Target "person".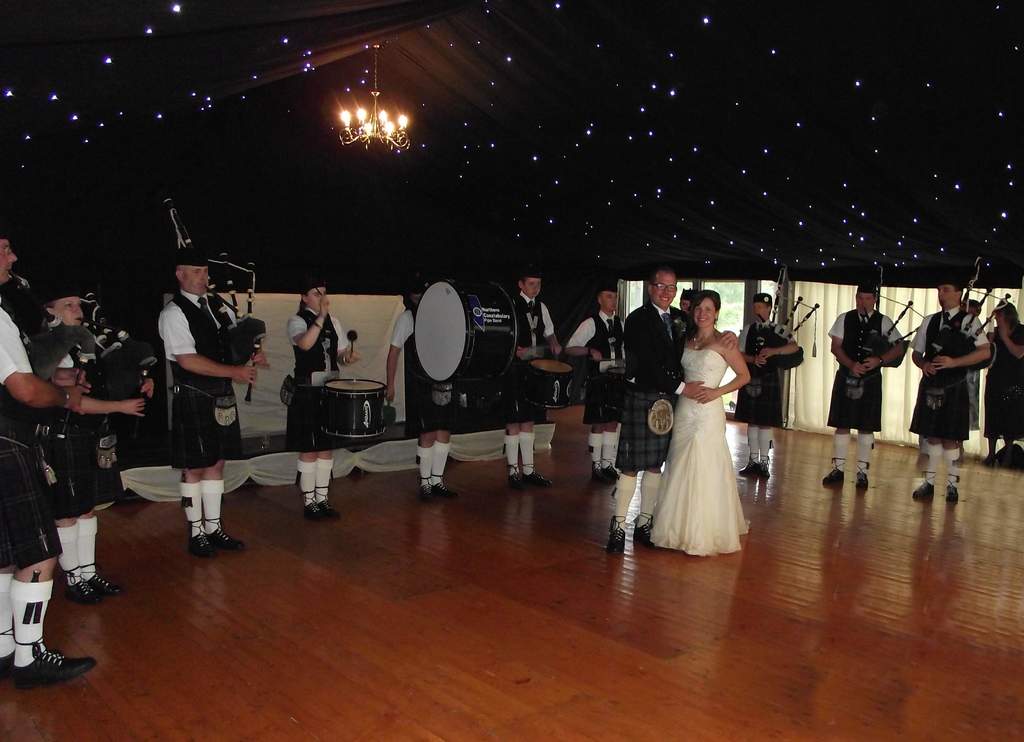
Target region: [x1=649, y1=286, x2=753, y2=564].
